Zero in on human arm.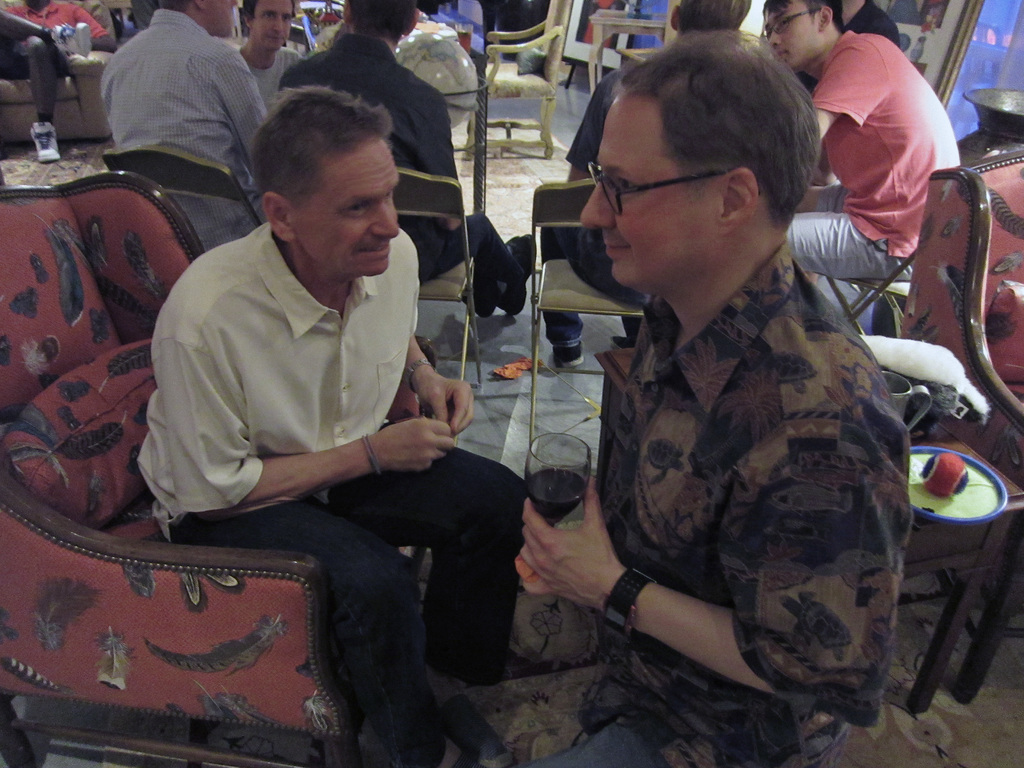
Zeroed in: detection(422, 84, 481, 248).
